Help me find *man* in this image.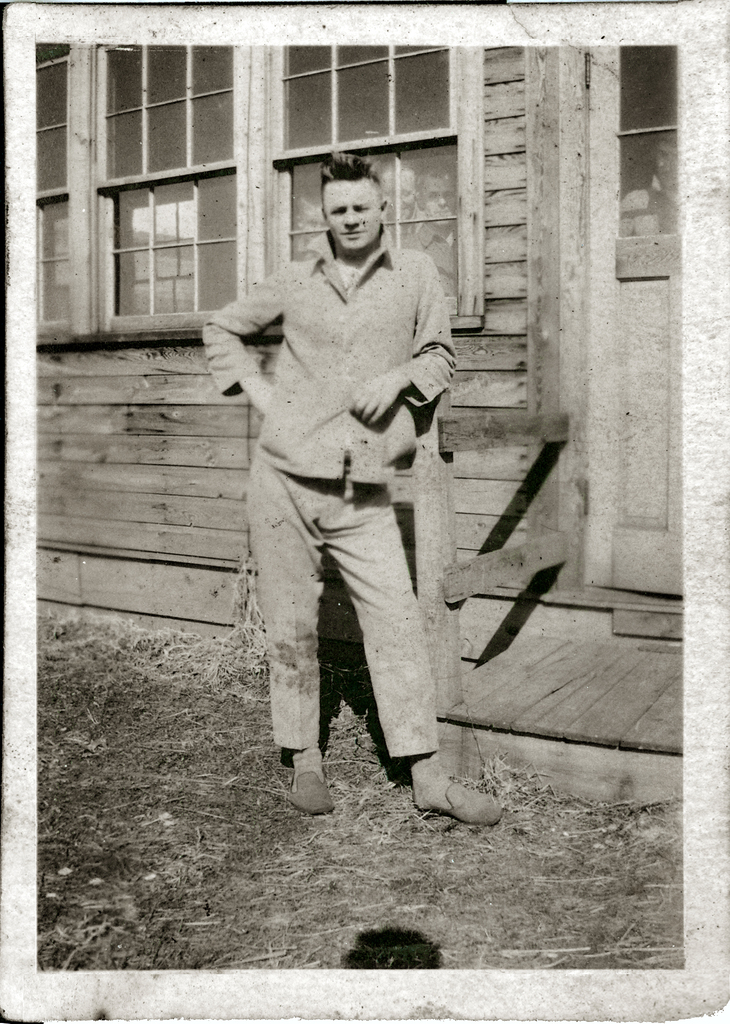
Found it: rect(206, 139, 477, 833).
